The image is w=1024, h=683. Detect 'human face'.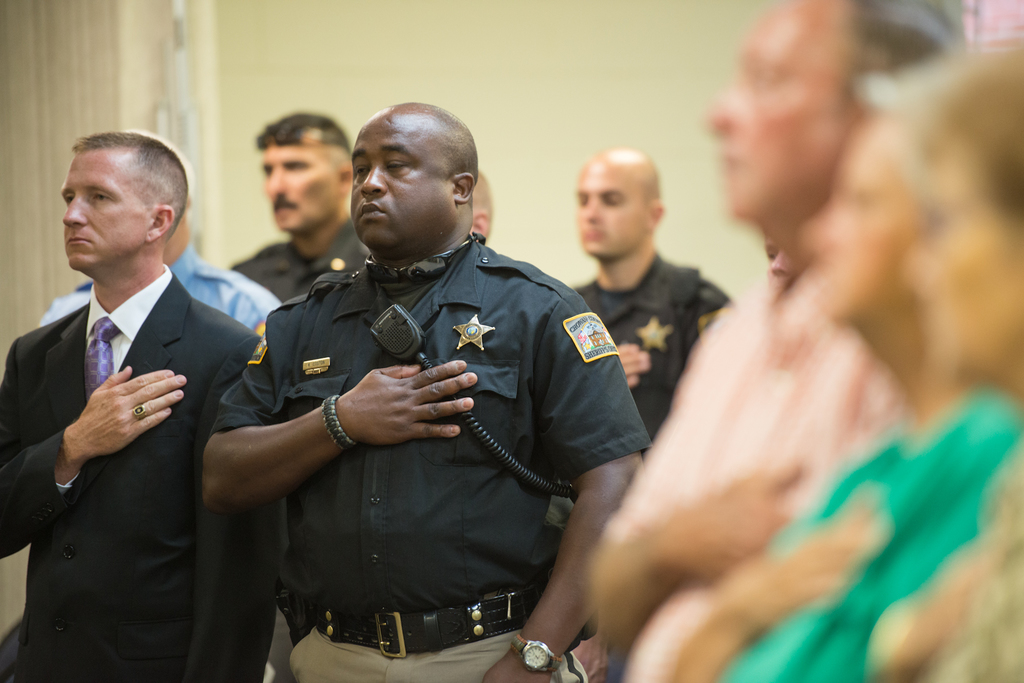
Detection: x1=259 y1=123 x2=339 y2=239.
